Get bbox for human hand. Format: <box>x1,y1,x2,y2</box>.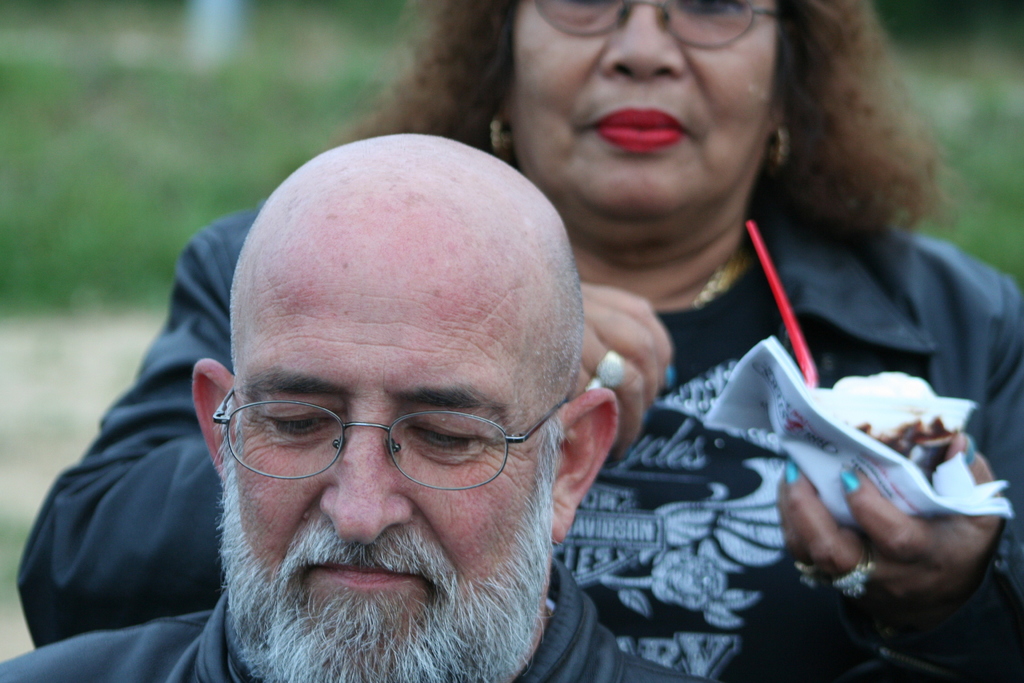
<box>756,467,1012,626</box>.
